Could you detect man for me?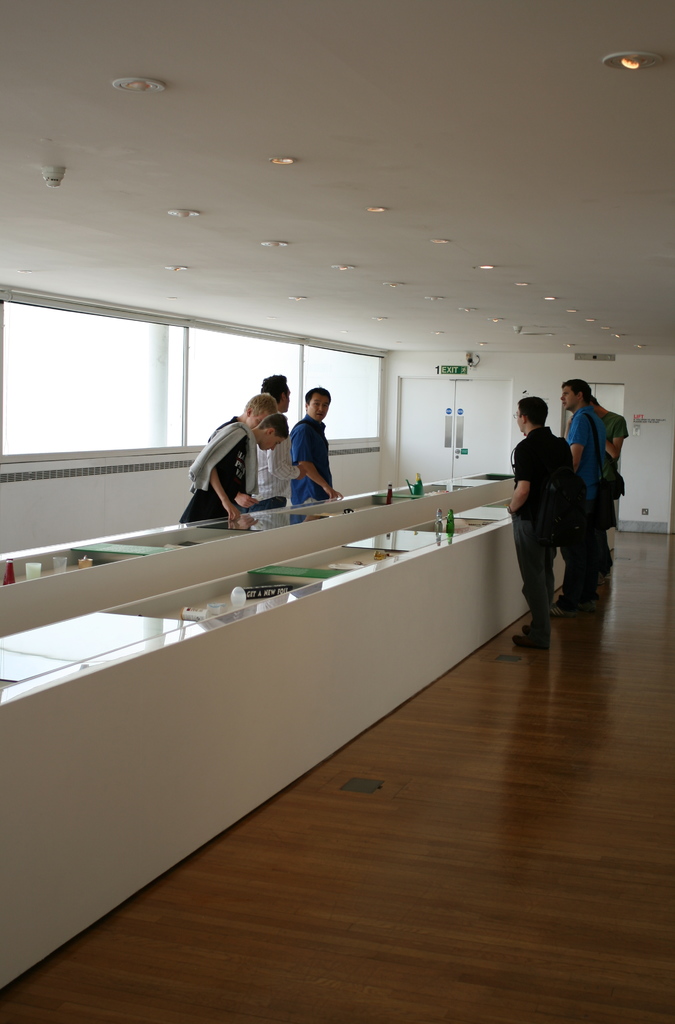
Detection result: {"left": 200, "top": 392, "right": 281, "bottom": 447}.
